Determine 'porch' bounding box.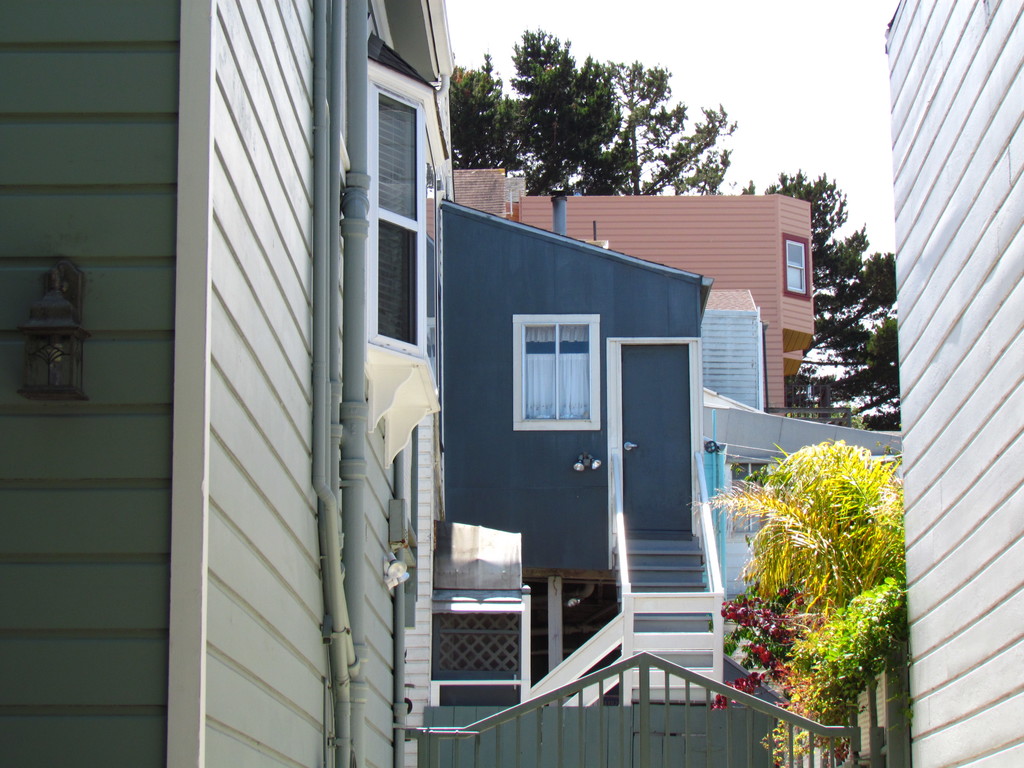
Determined: x1=607, y1=487, x2=748, y2=702.
